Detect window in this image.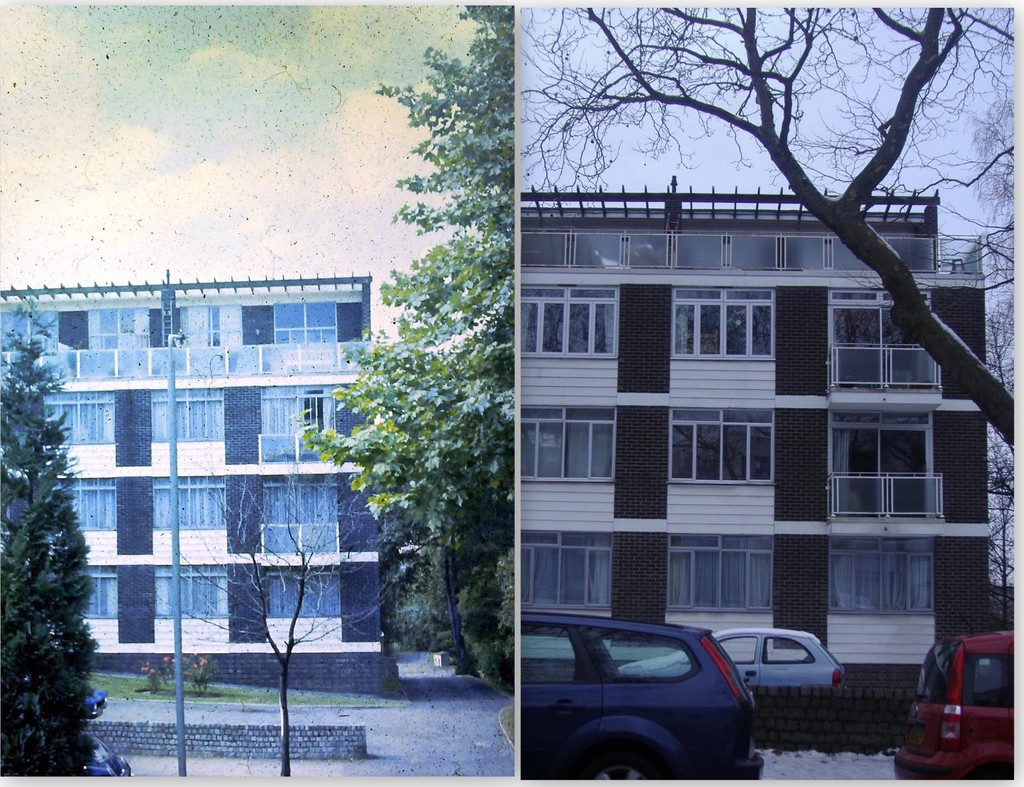
Detection: bbox(668, 286, 726, 362).
